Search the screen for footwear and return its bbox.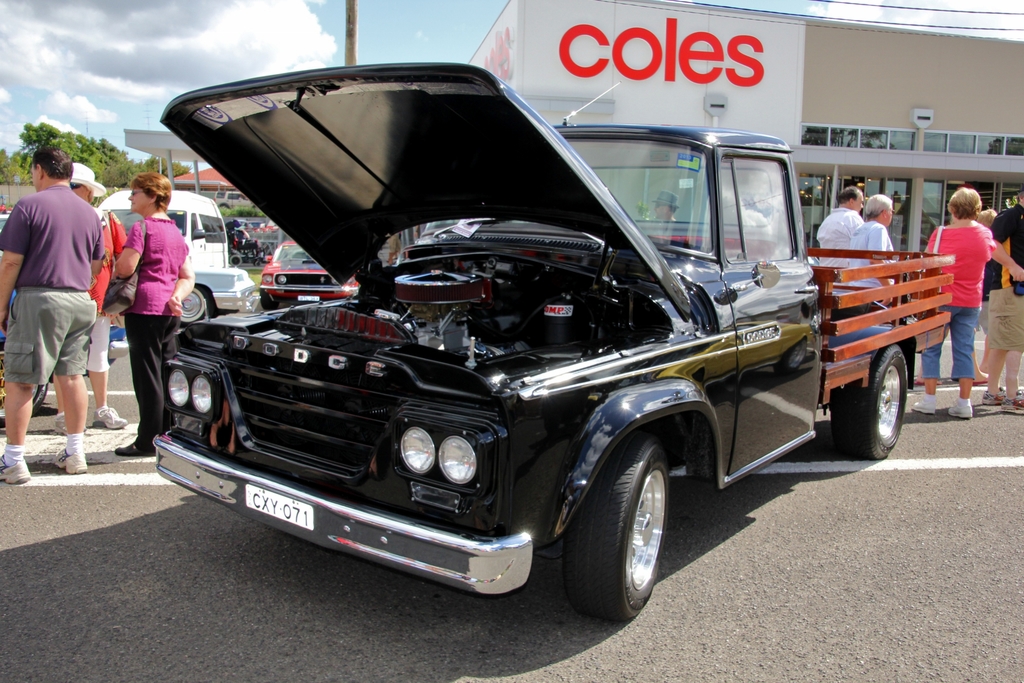
Found: region(116, 443, 157, 454).
